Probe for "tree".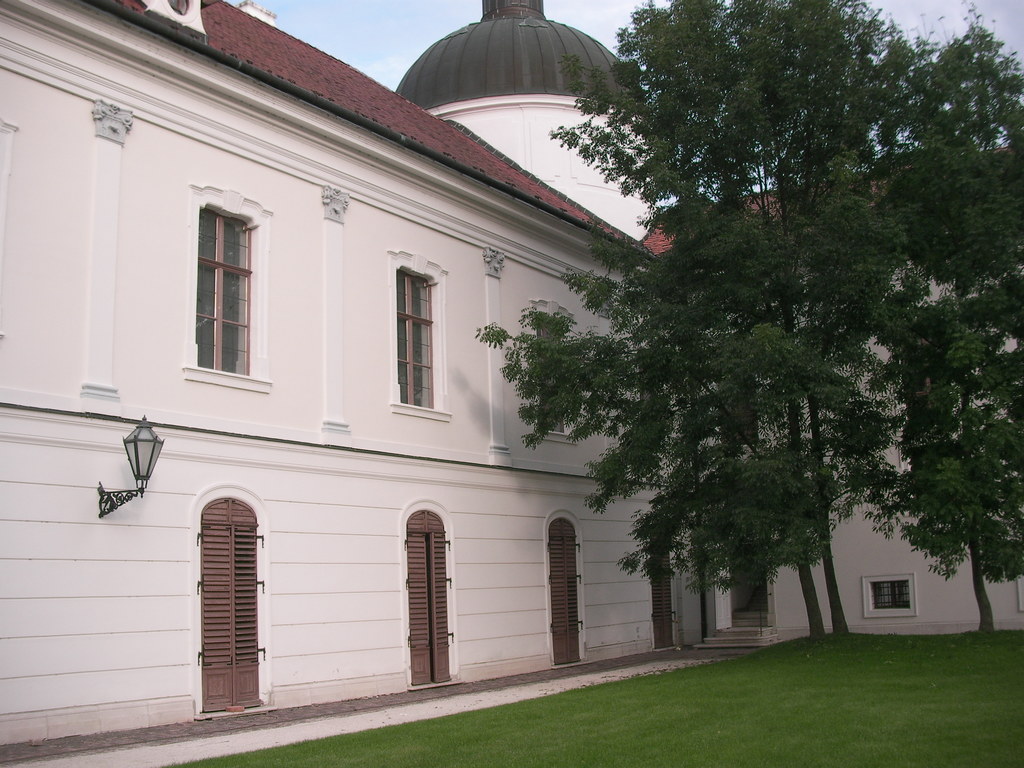
Probe result: (502,59,991,663).
